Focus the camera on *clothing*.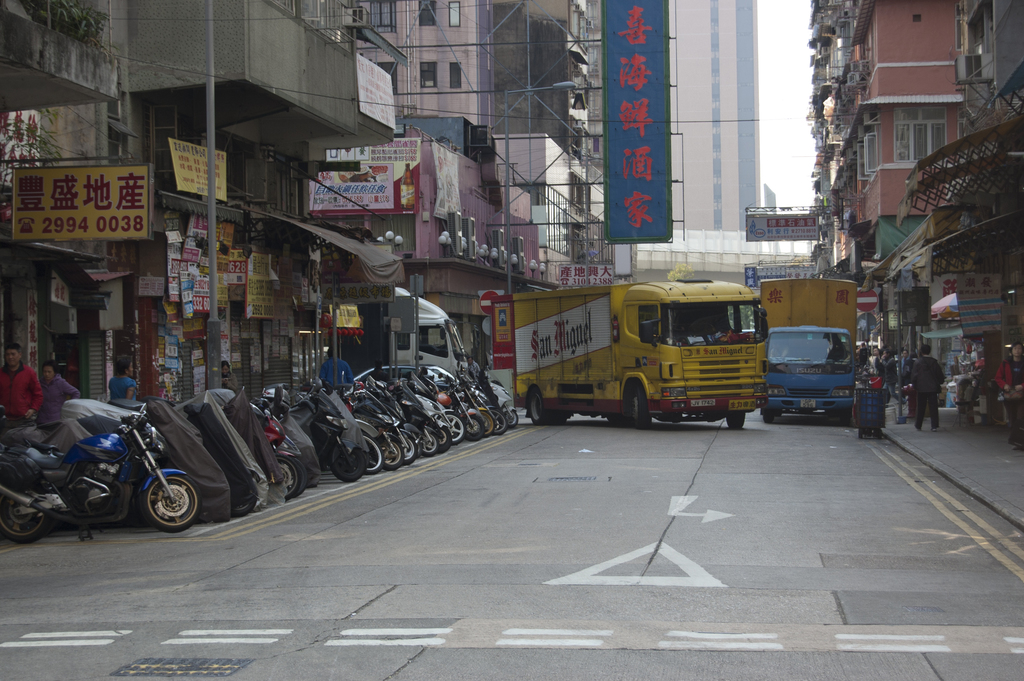
Focus region: <box>106,371,136,405</box>.
